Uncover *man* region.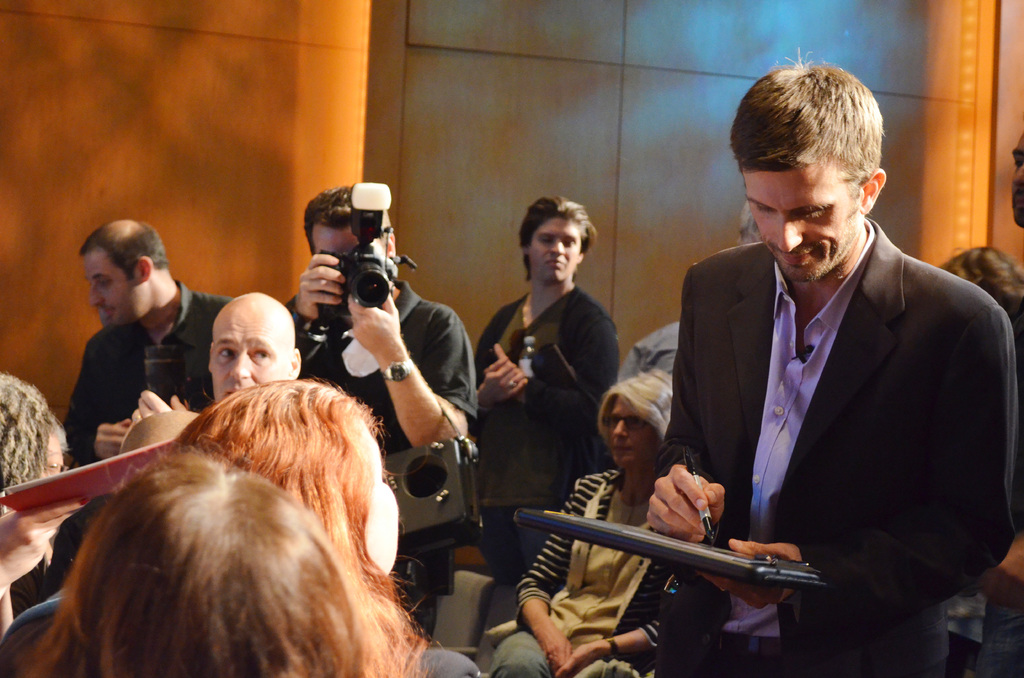
Uncovered: bbox=(280, 184, 479, 637).
